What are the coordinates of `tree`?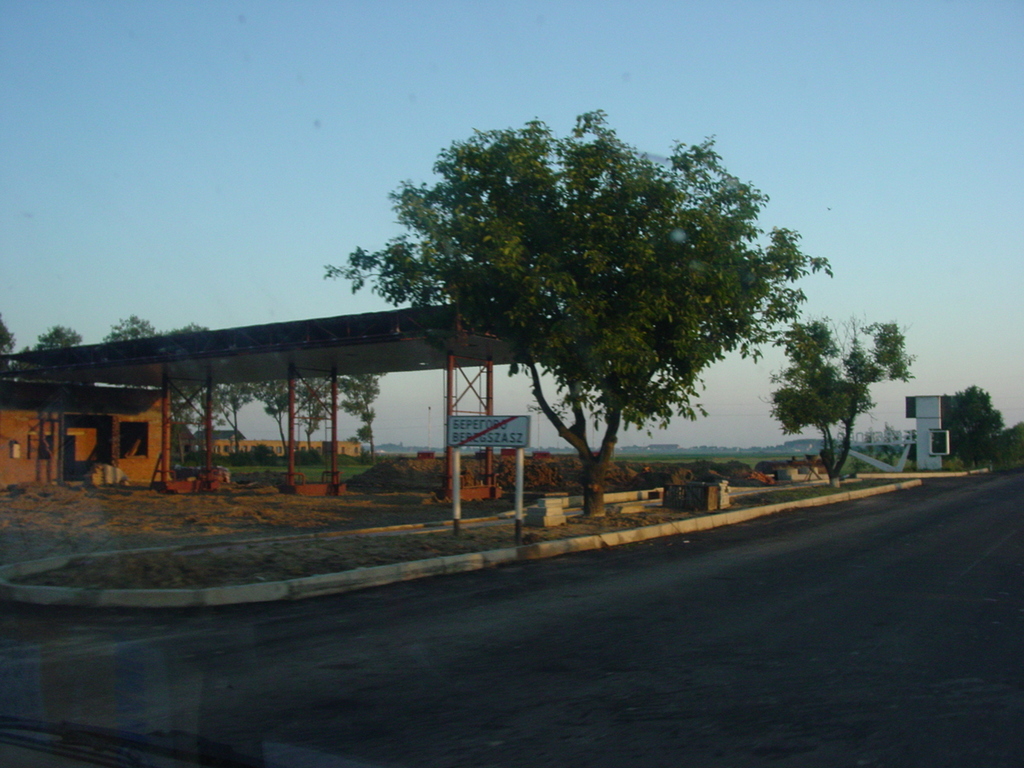
947:386:1001:471.
